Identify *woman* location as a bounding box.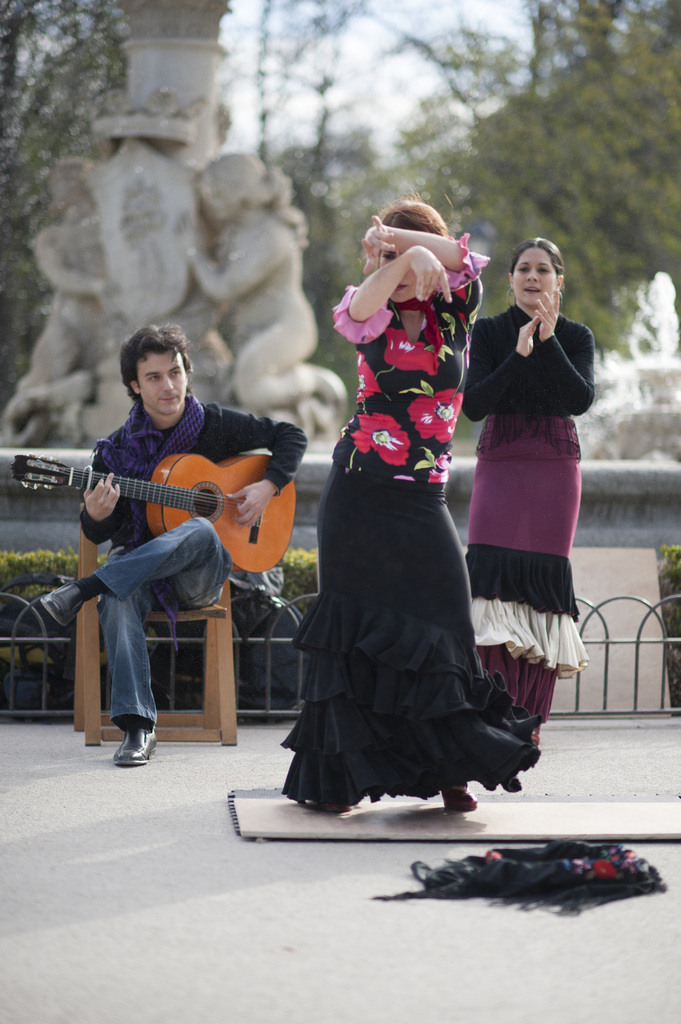
pyautogui.locateOnScreen(464, 237, 595, 717).
